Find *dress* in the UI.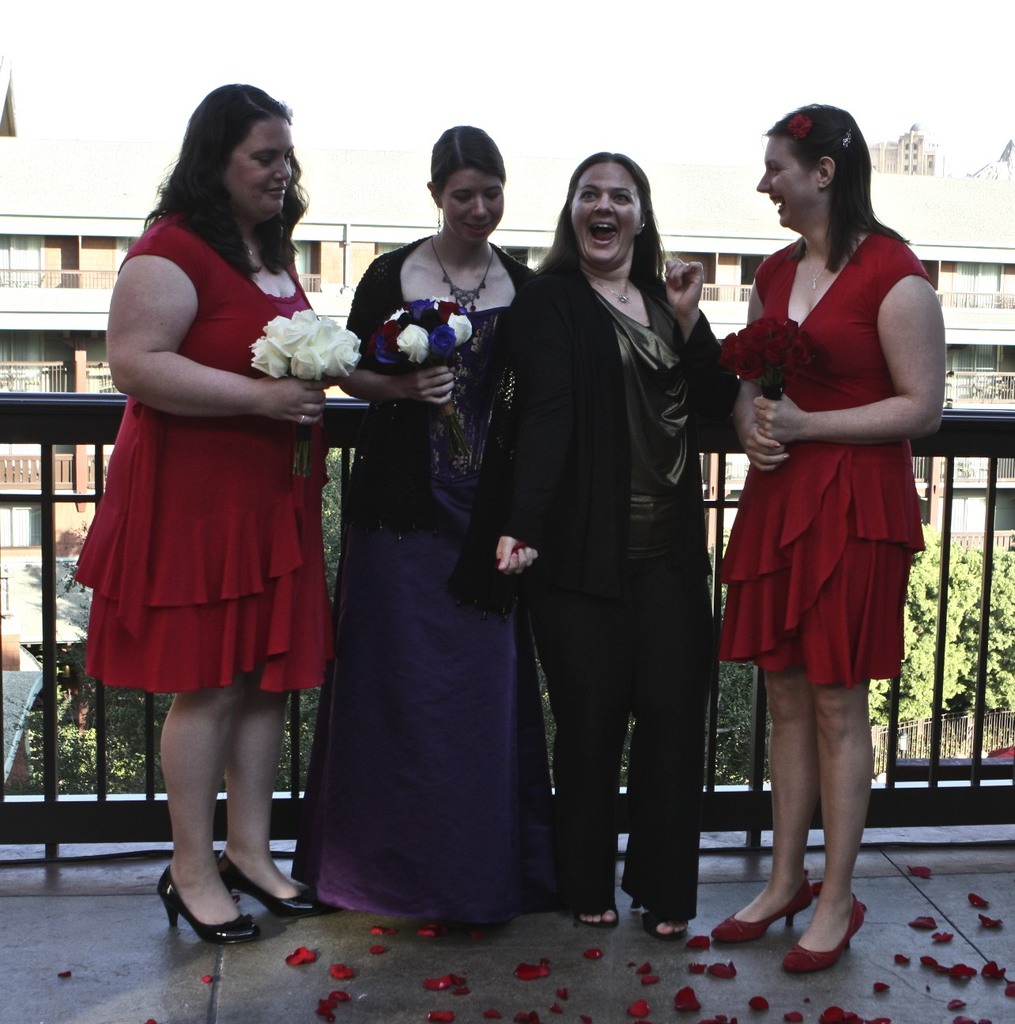
UI element at detection(286, 234, 541, 934).
